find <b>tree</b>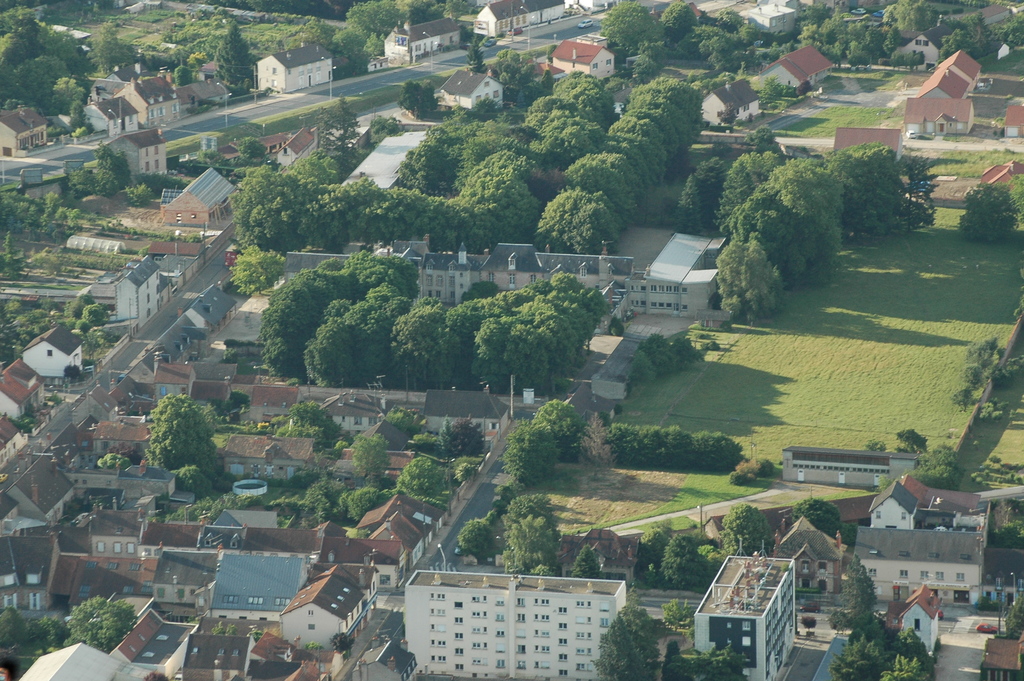
Rect(506, 514, 559, 573)
